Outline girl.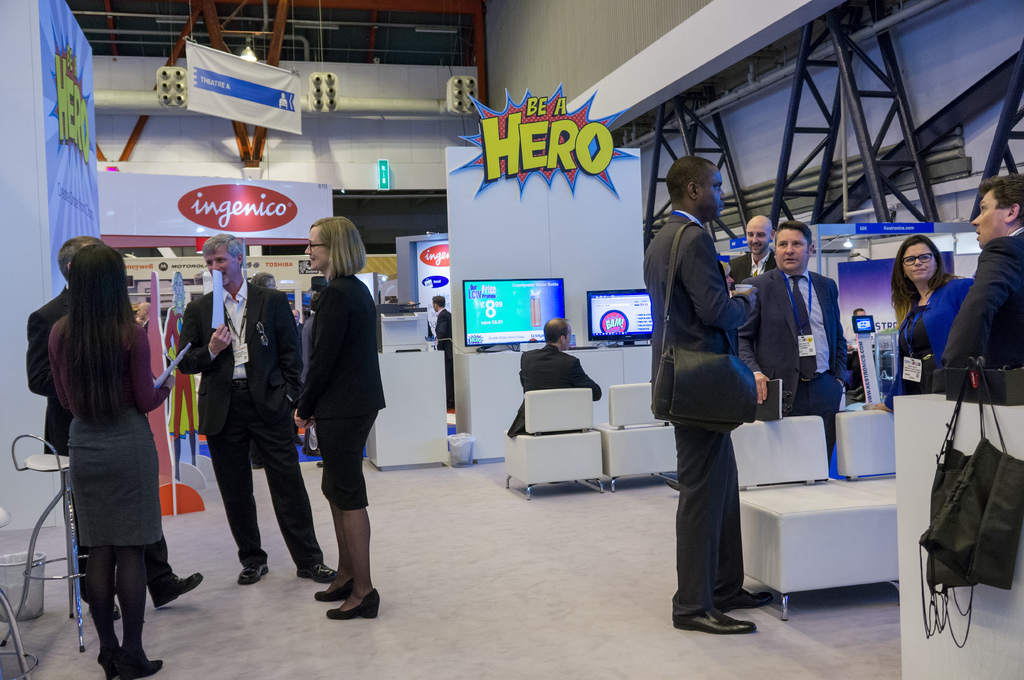
Outline: detection(48, 246, 171, 679).
